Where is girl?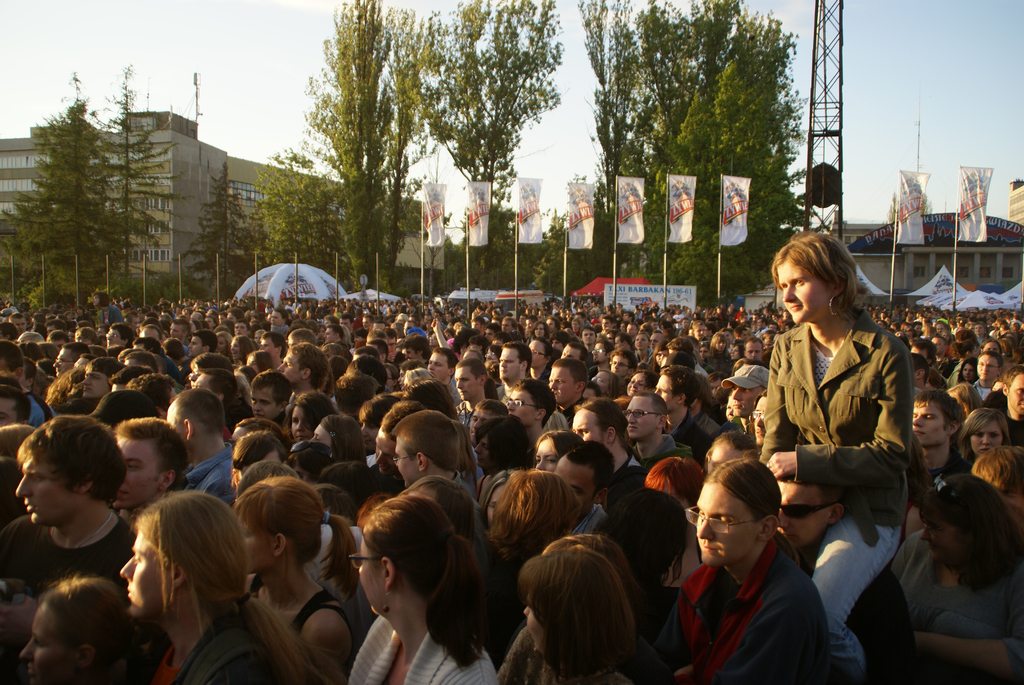
detection(496, 542, 644, 684).
